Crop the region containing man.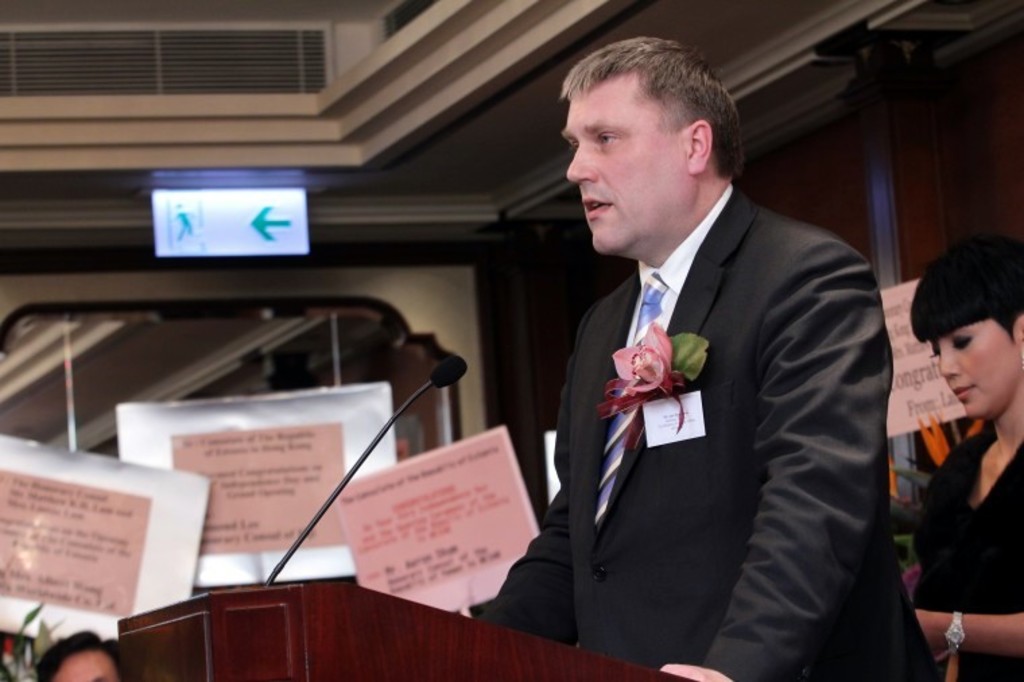
Crop region: <region>490, 40, 895, 667</region>.
